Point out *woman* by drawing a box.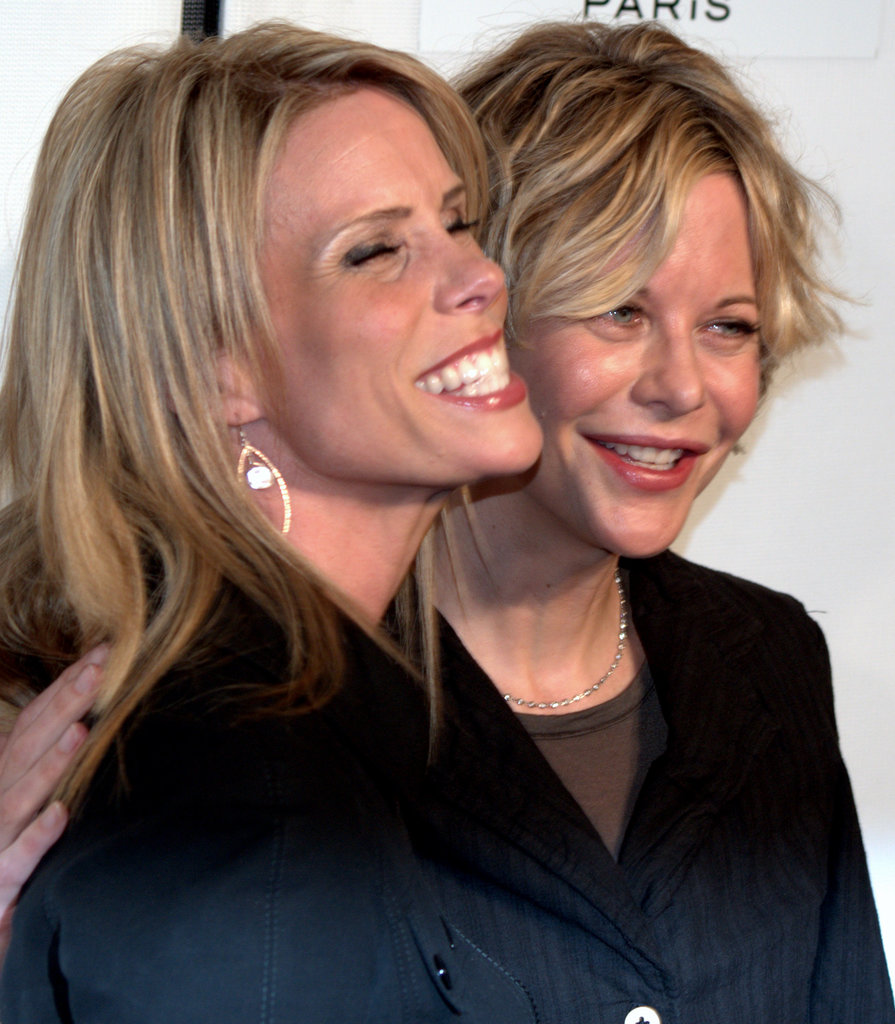
locate(0, 4, 894, 1023).
